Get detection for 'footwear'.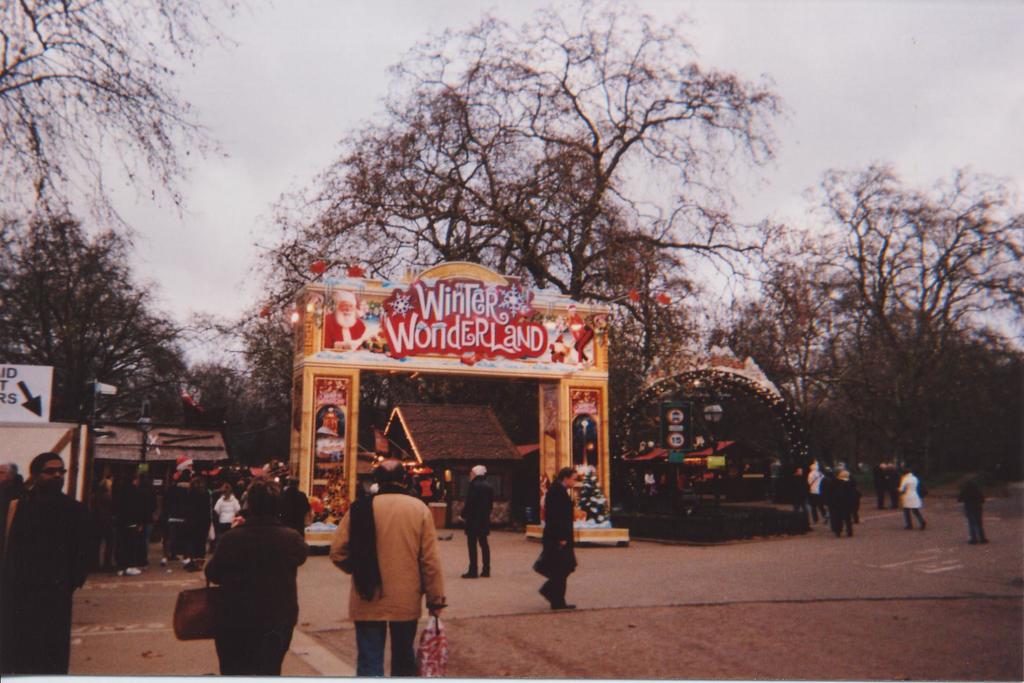
Detection: region(462, 565, 480, 579).
